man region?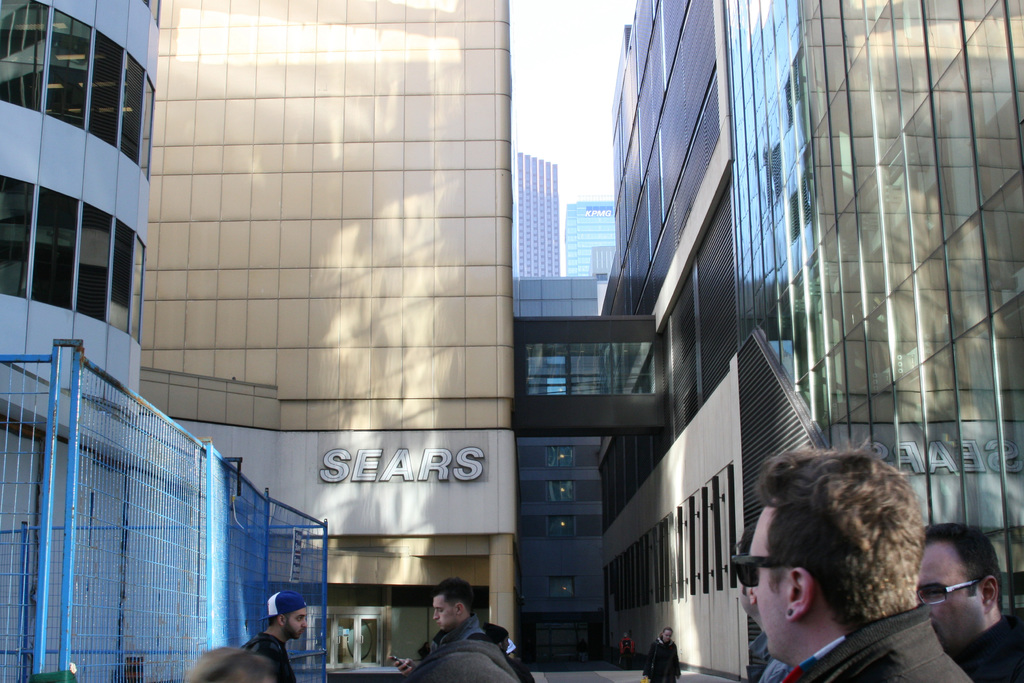
region(240, 602, 310, 682)
